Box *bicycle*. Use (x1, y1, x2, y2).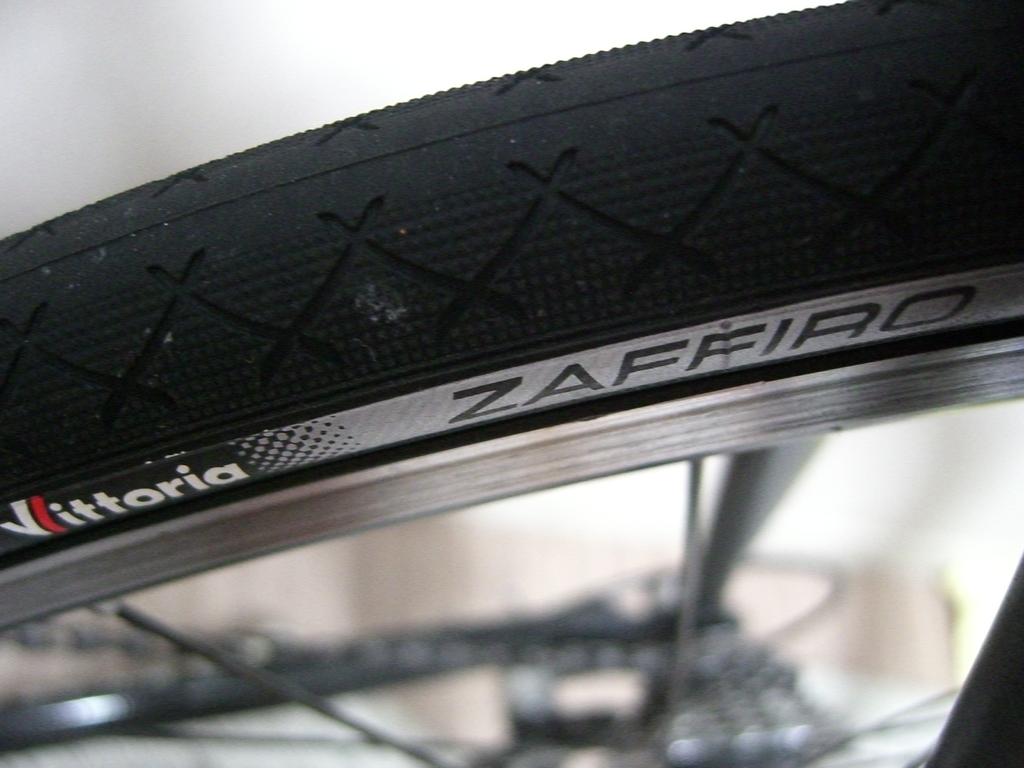
(0, 0, 1023, 767).
